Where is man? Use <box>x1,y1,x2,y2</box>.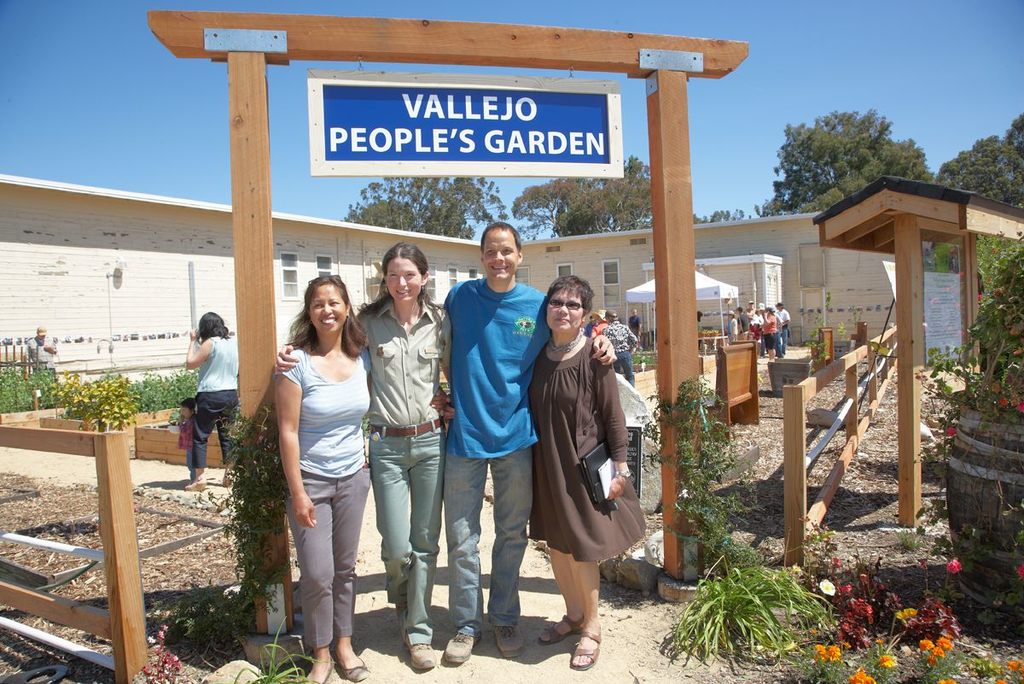
<box>736,306,749,336</box>.
